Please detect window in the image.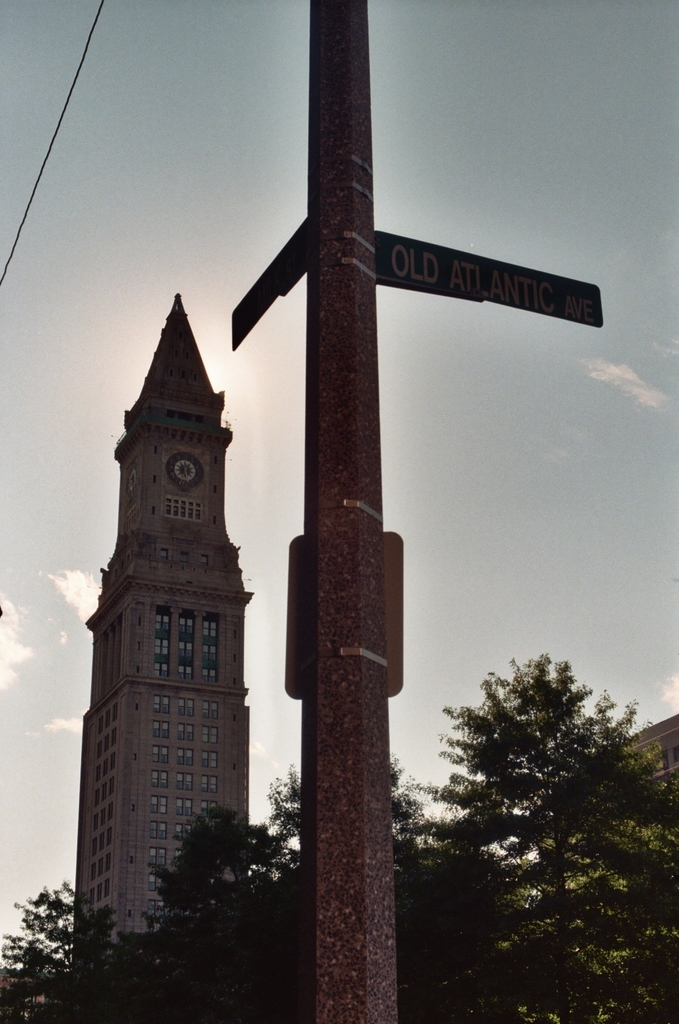
BBox(185, 506, 193, 518).
